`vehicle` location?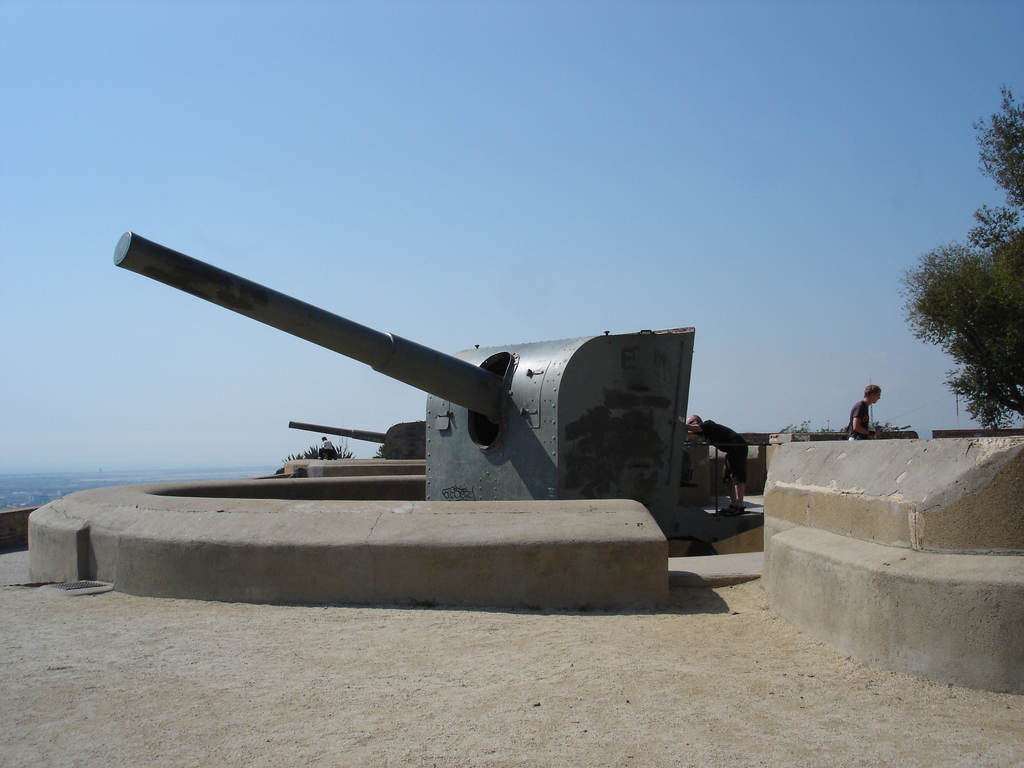
select_region(131, 237, 732, 546)
